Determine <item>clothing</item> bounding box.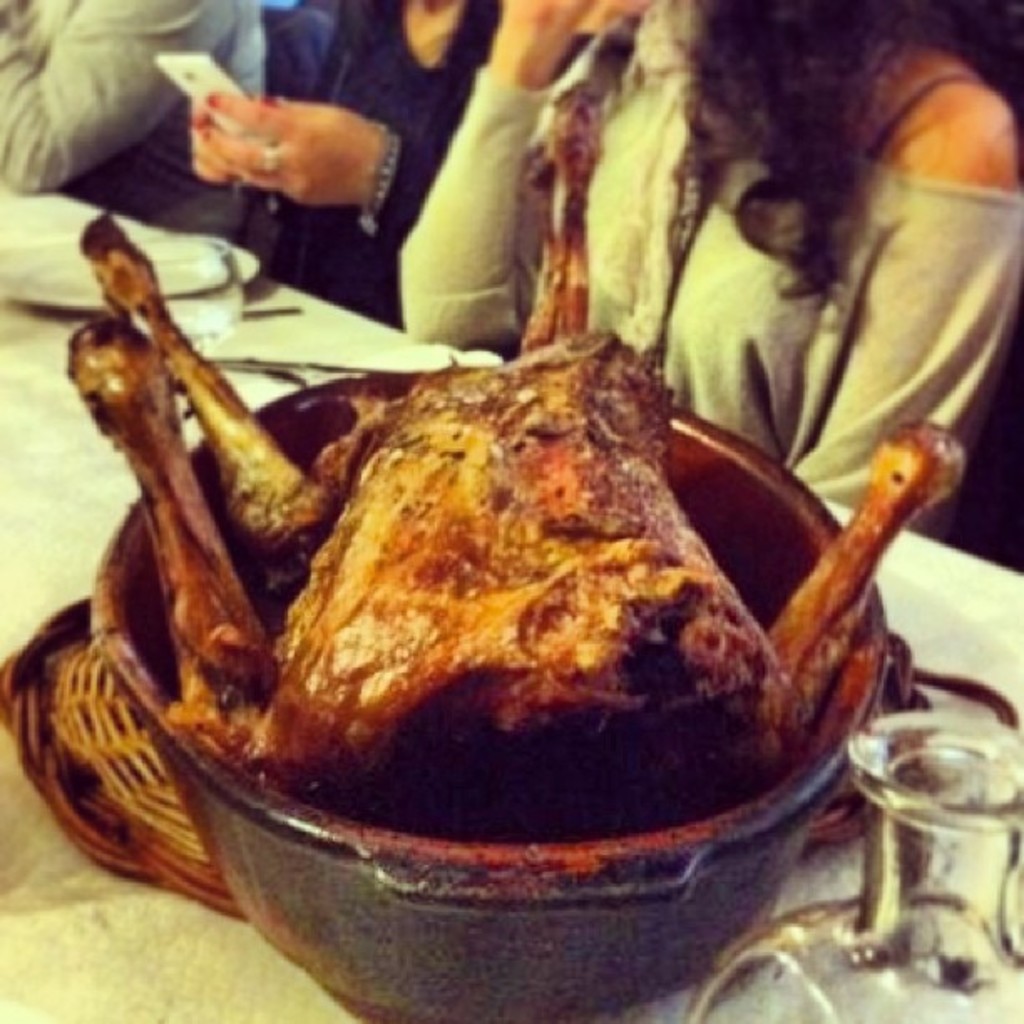
Determined: 388, 0, 1022, 550.
